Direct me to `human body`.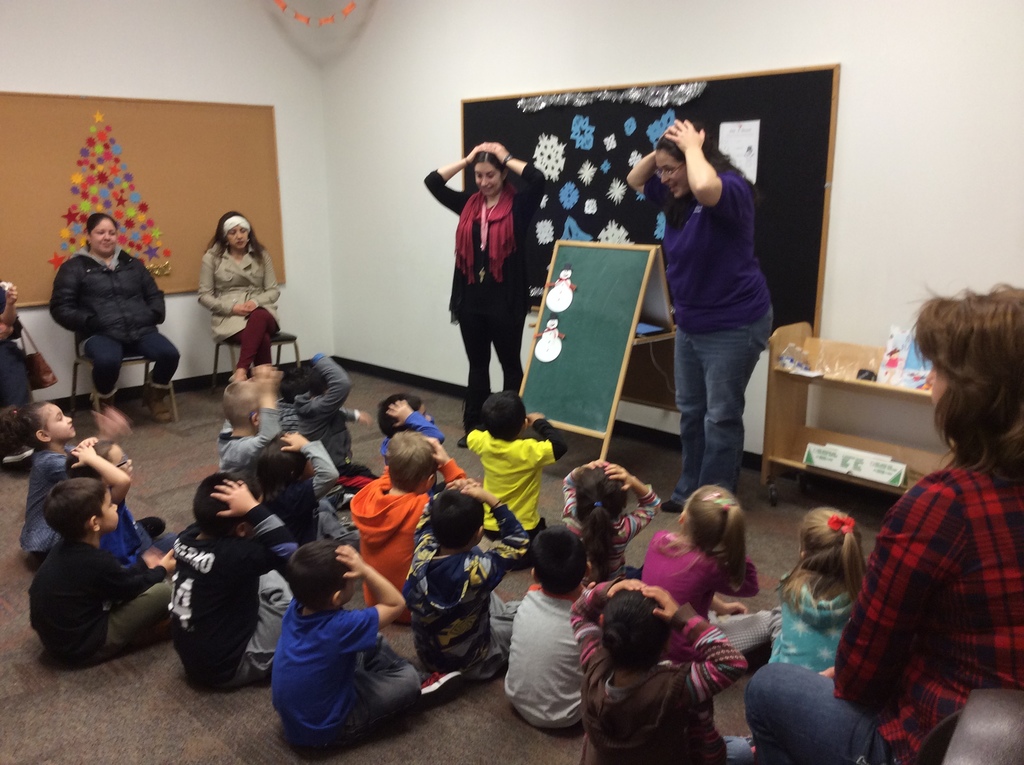
Direction: bbox=(211, 361, 280, 472).
